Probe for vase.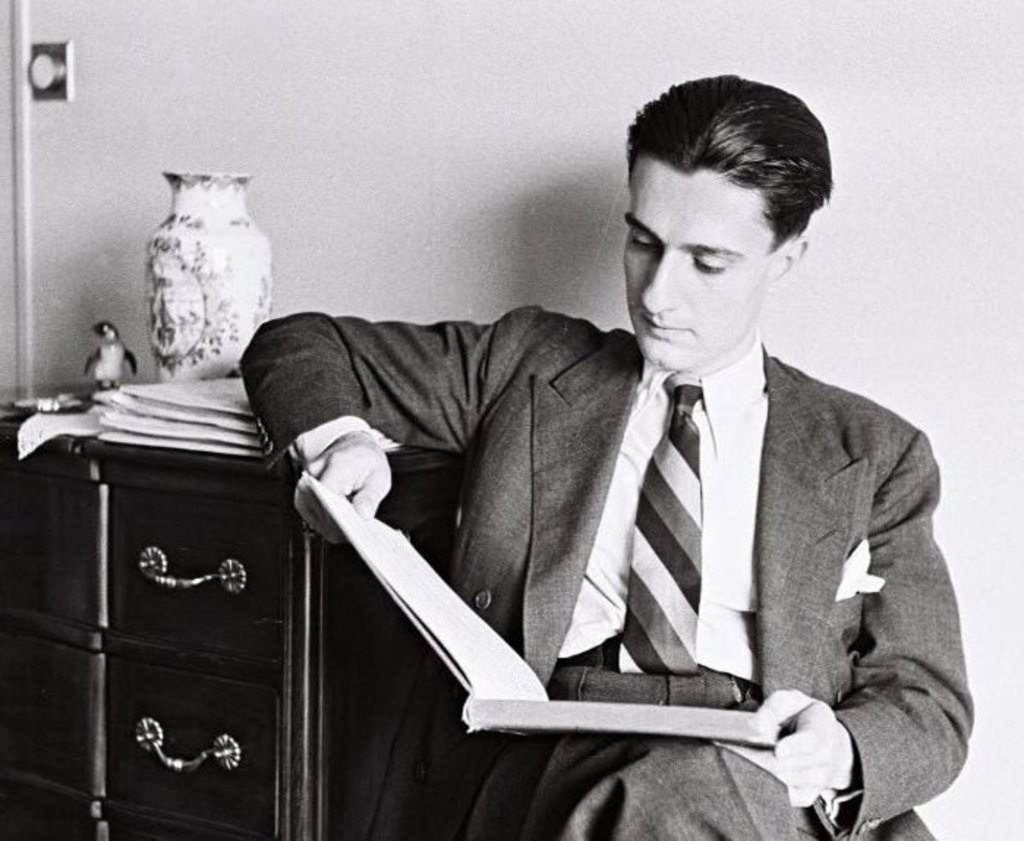
Probe result: select_region(142, 166, 274, 382).
